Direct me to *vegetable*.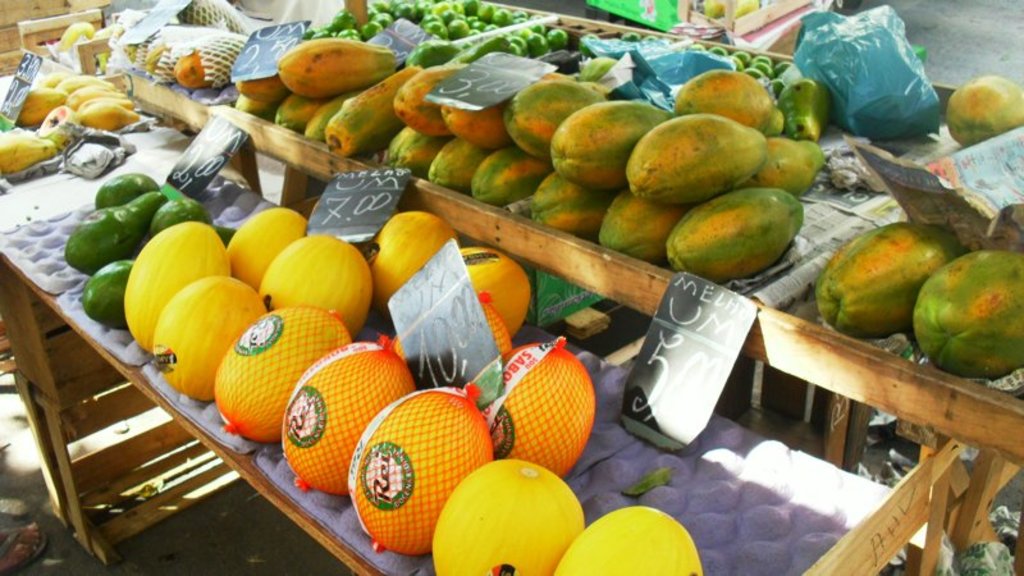
Direction: (945,74,1023,148).
